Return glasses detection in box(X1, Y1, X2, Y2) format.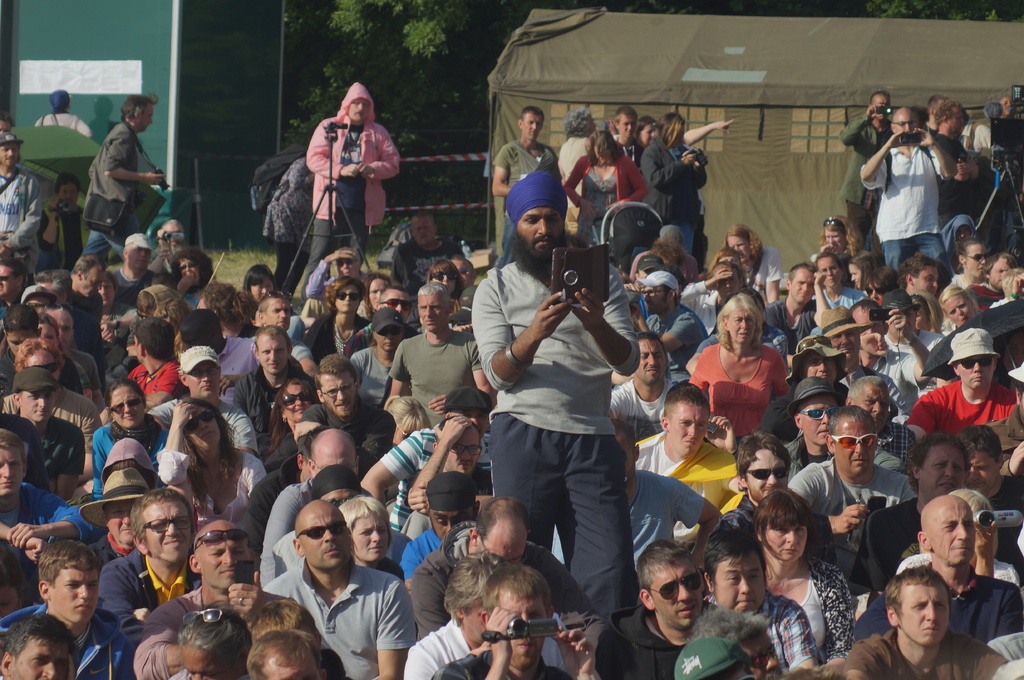
box(796, 404, 838, 422).
